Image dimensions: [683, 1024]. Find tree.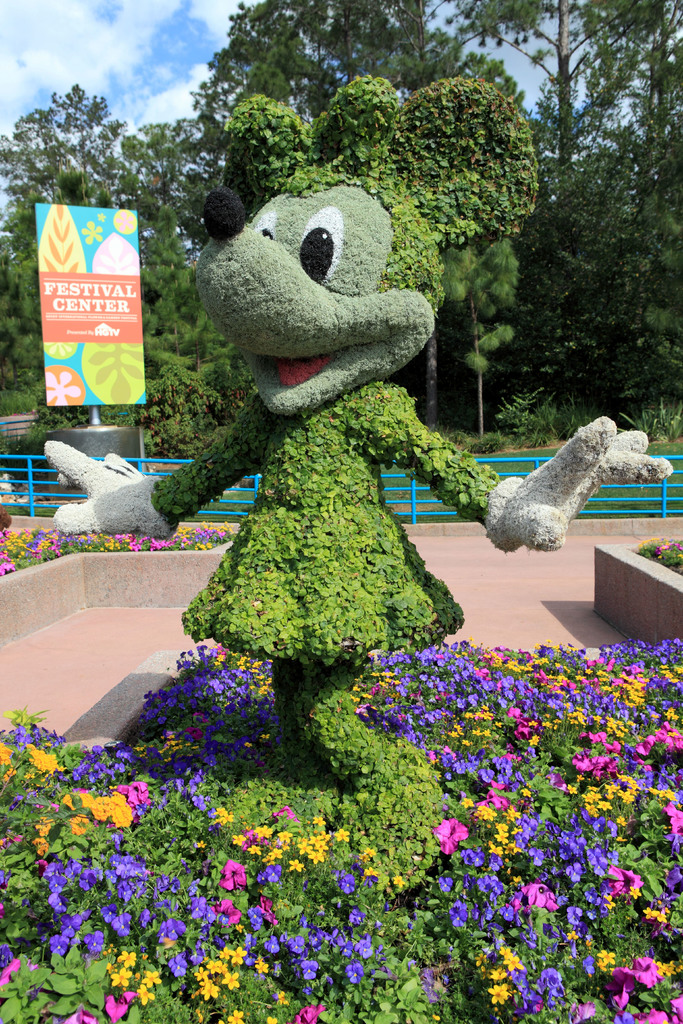
<bbox>206, 0, 441, 149</bbox>.
